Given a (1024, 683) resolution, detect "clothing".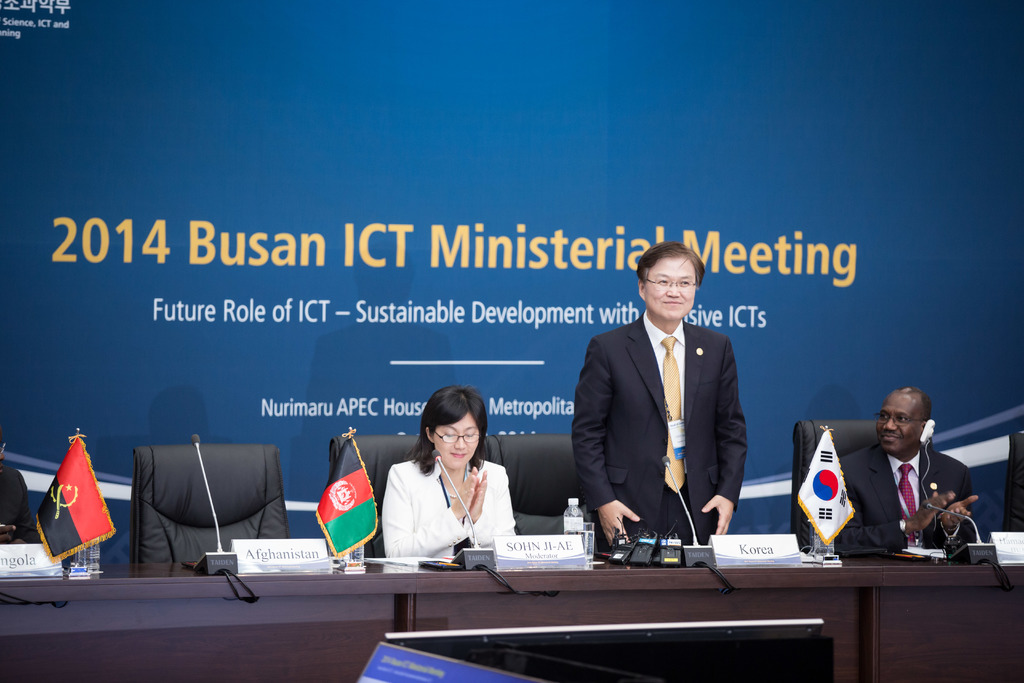
left=835, top=443, right=977, bottom=551.
